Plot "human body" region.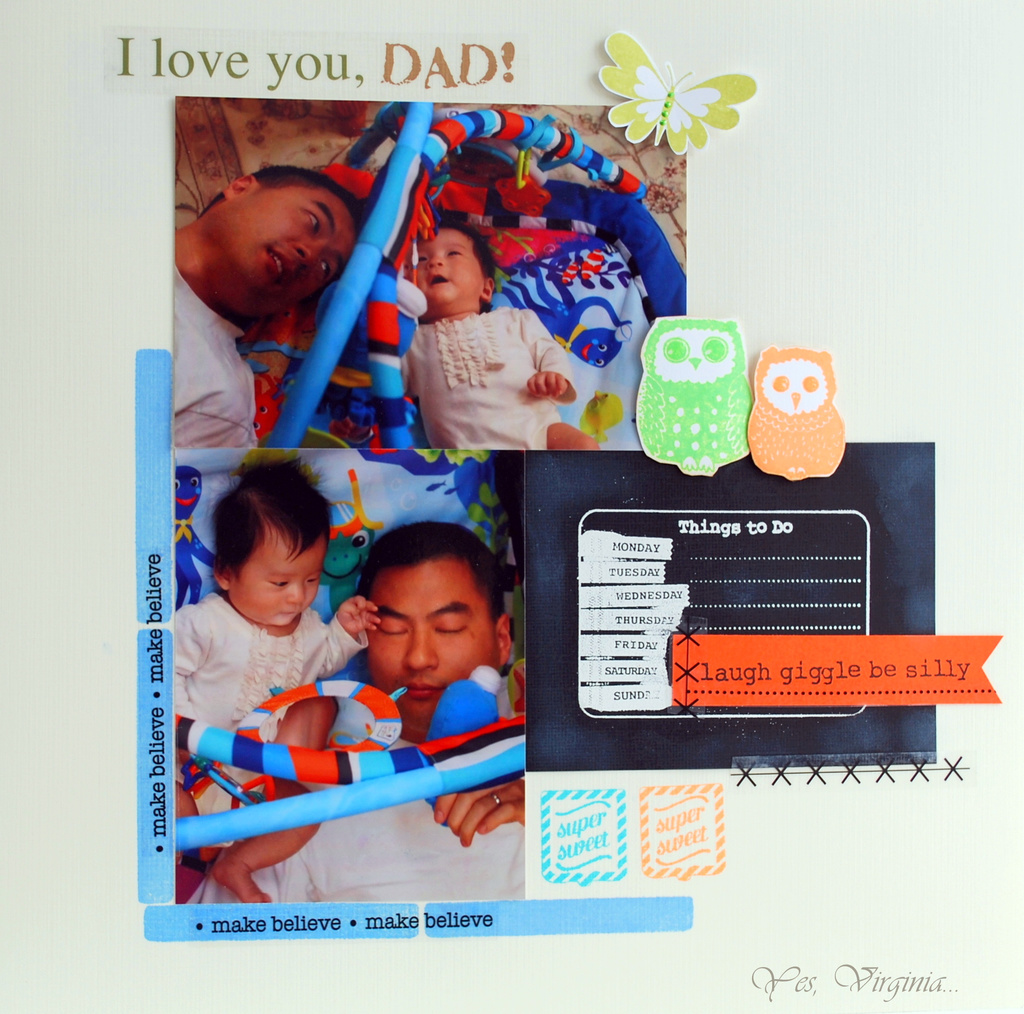
Plotted at [170, 591, 372, 910].
